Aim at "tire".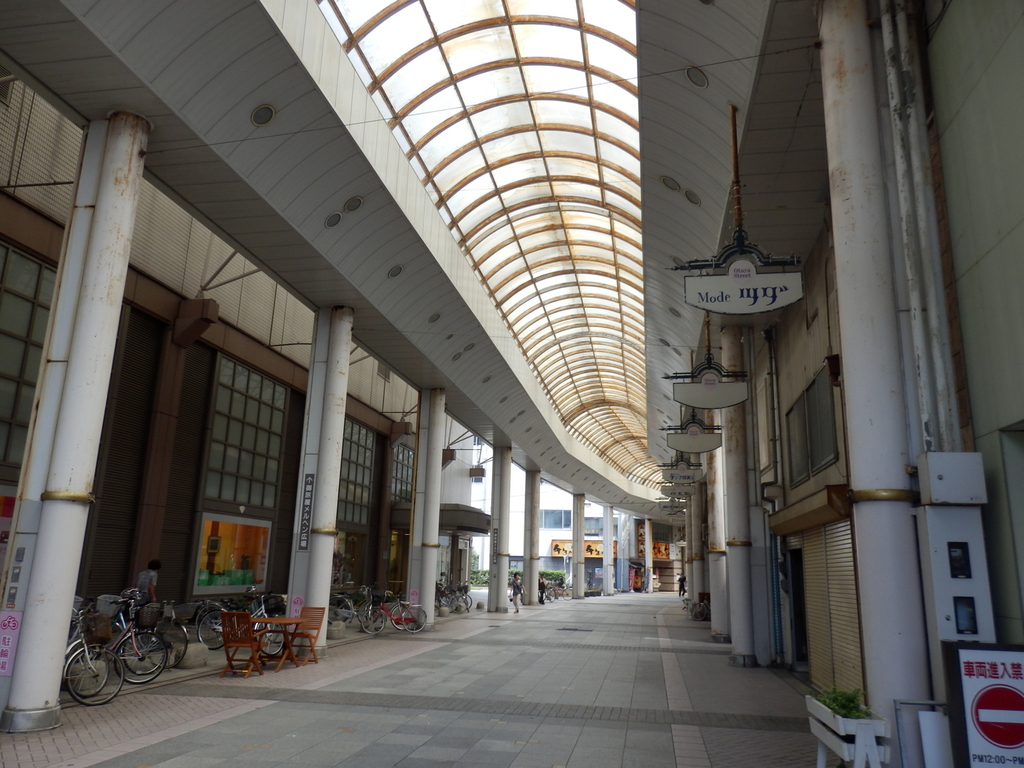
Aimed at Rect(152, 621, 188, 668).
